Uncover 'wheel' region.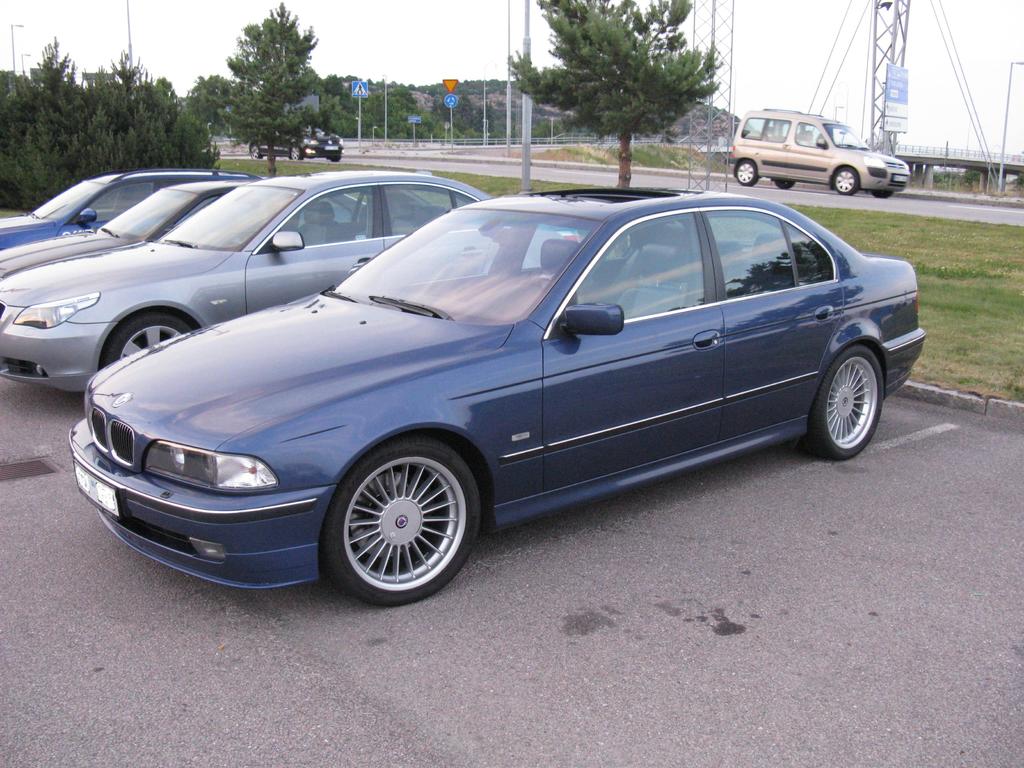
Uncovered: crop(831, 168, 854, 193).
